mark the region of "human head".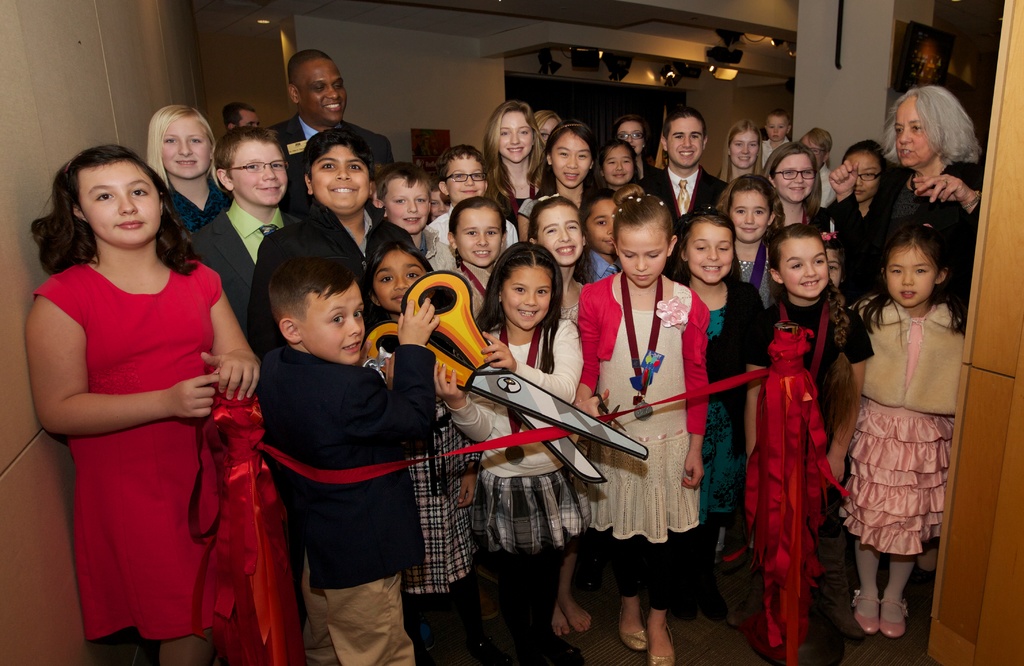
Region: Rect(679, 212, 739, 286).
